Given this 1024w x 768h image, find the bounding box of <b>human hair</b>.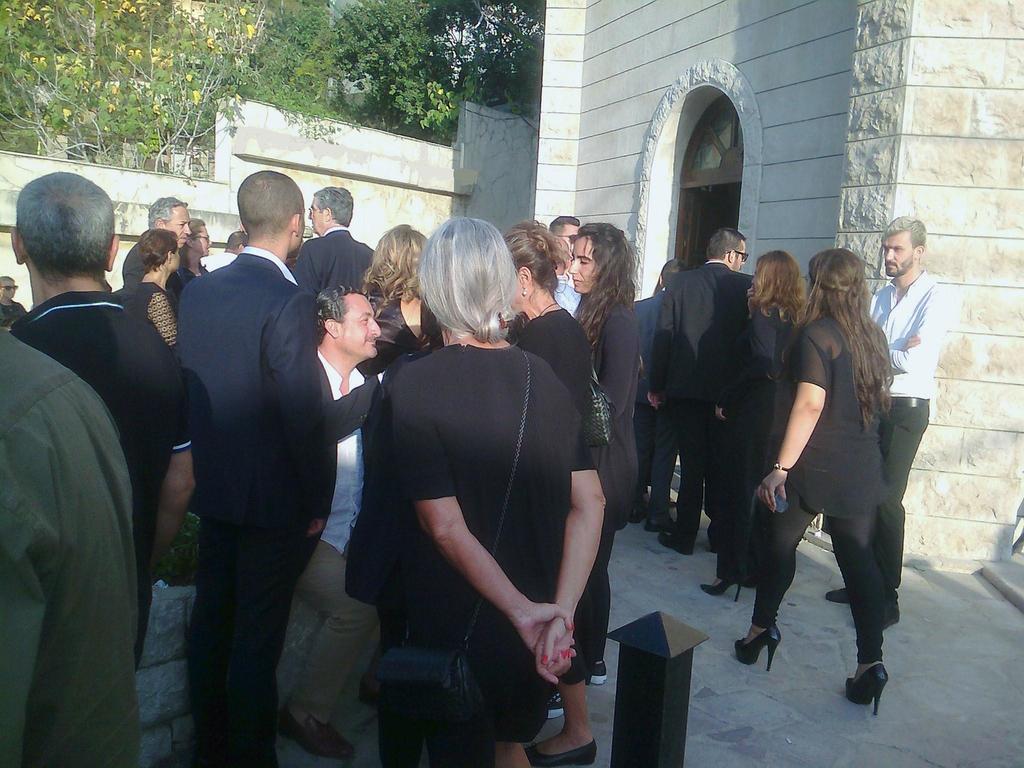
{"x1": 883, "y1": 216, "x2": 925, "y2": 248}.
